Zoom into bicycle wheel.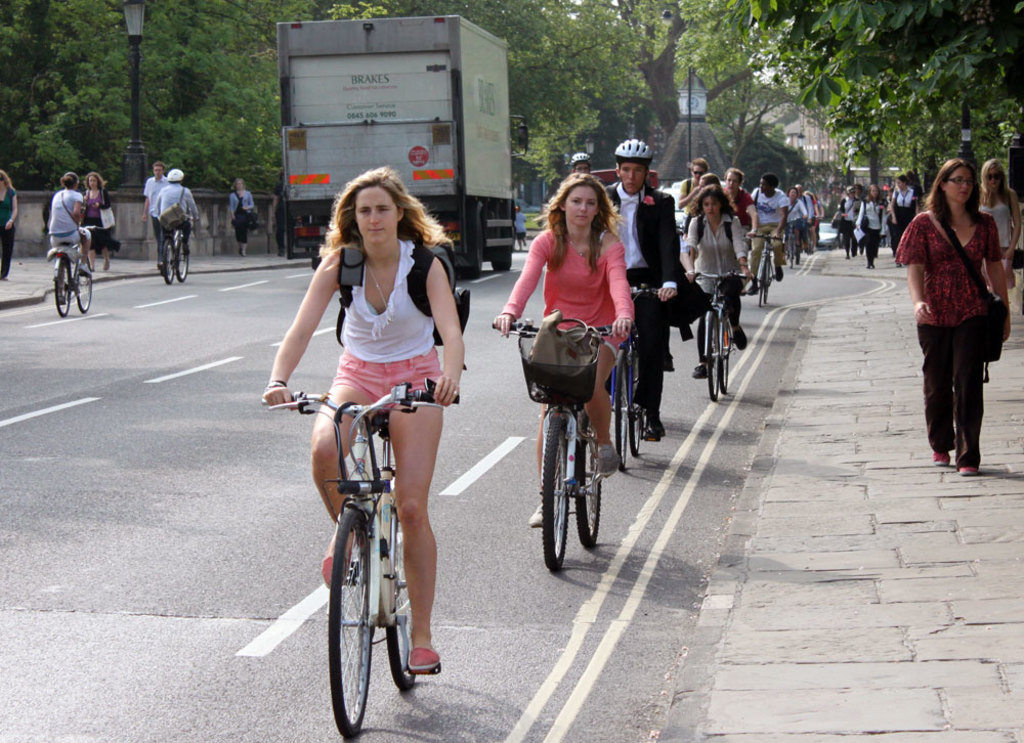
Zoom target: 760,249,768,308.
